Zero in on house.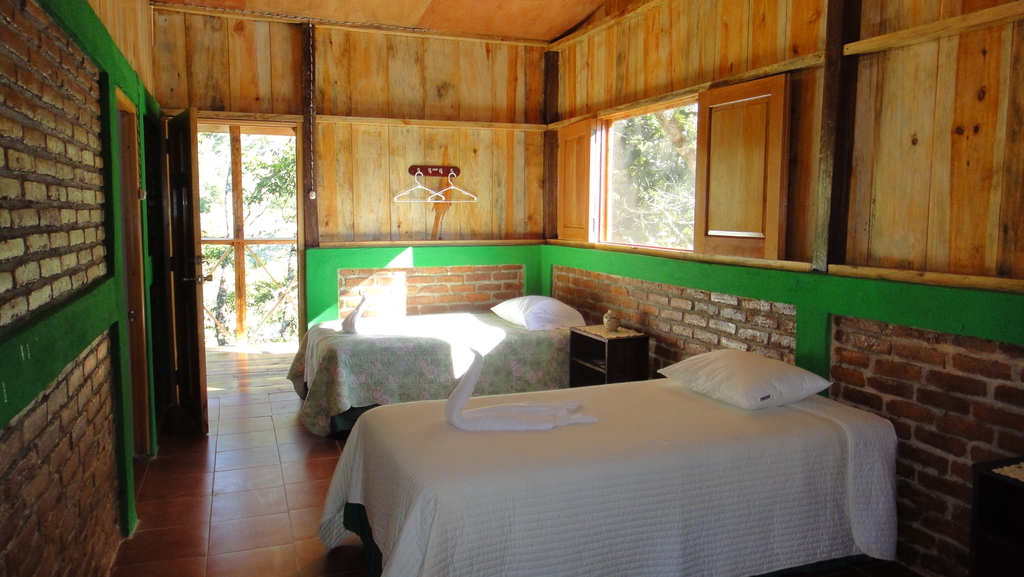
Zeroed in: select_region(58, 0, 1023, 545).
